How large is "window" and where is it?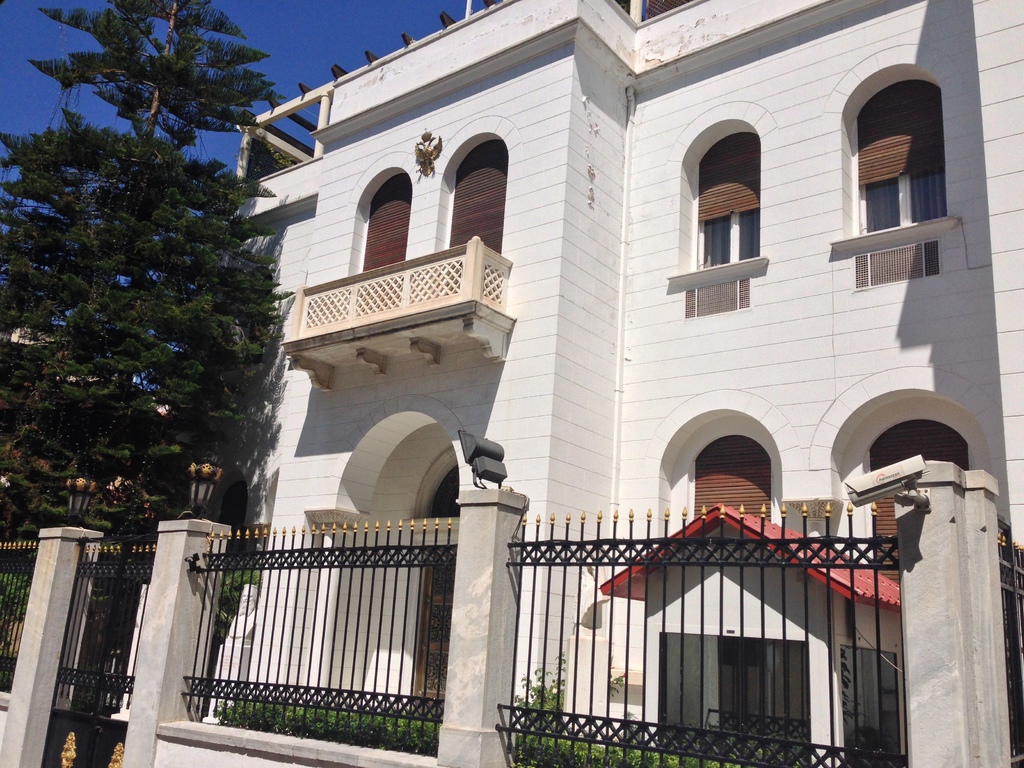
Bounding box: crop(352, 167, 412, 278).
